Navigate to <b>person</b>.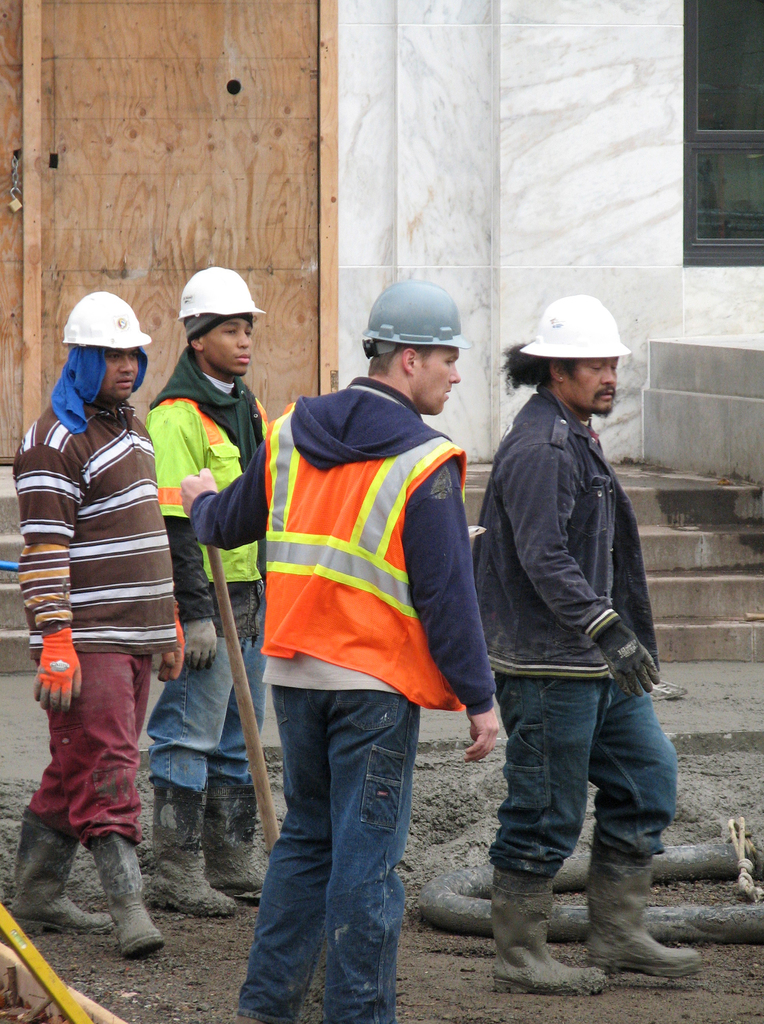
Navigation target: box(127, 241, 280, 941).
